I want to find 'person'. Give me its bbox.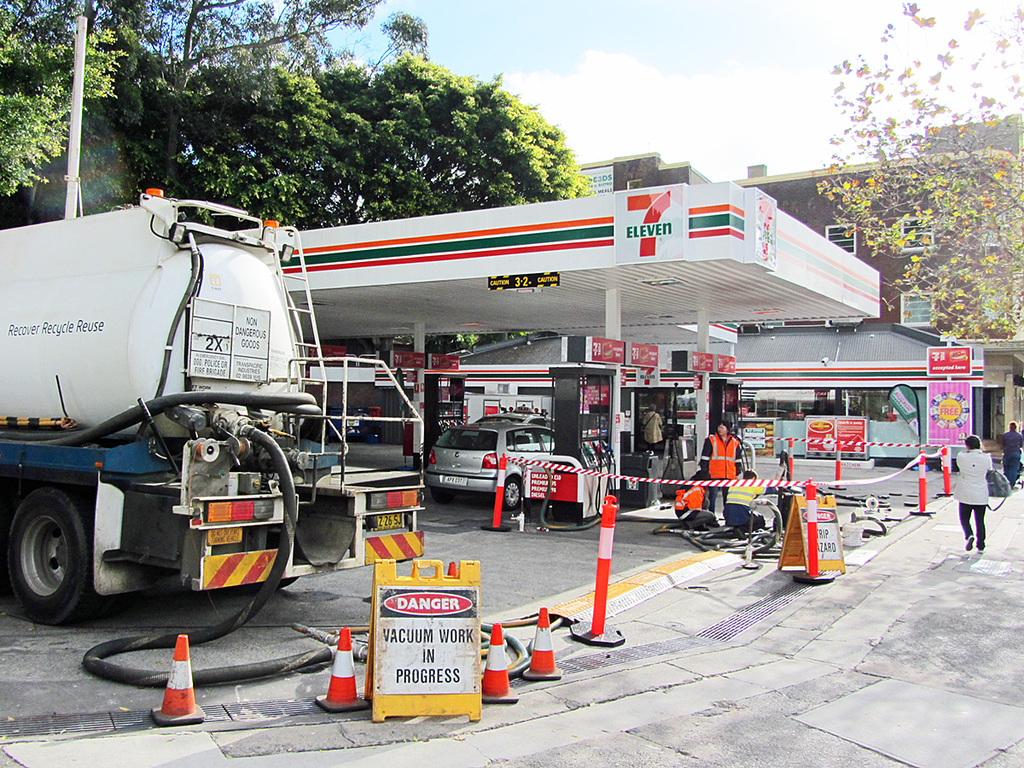
select_region(998, 420, 1022, 492).
